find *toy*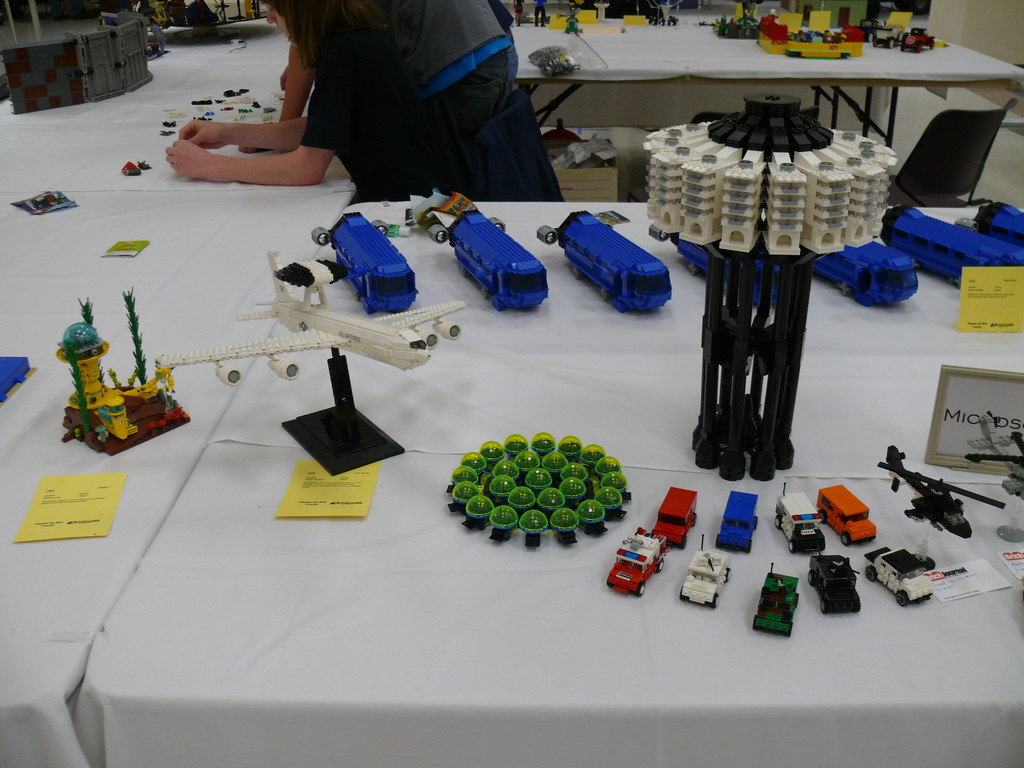
Rect(543, 482, 559, 508)
